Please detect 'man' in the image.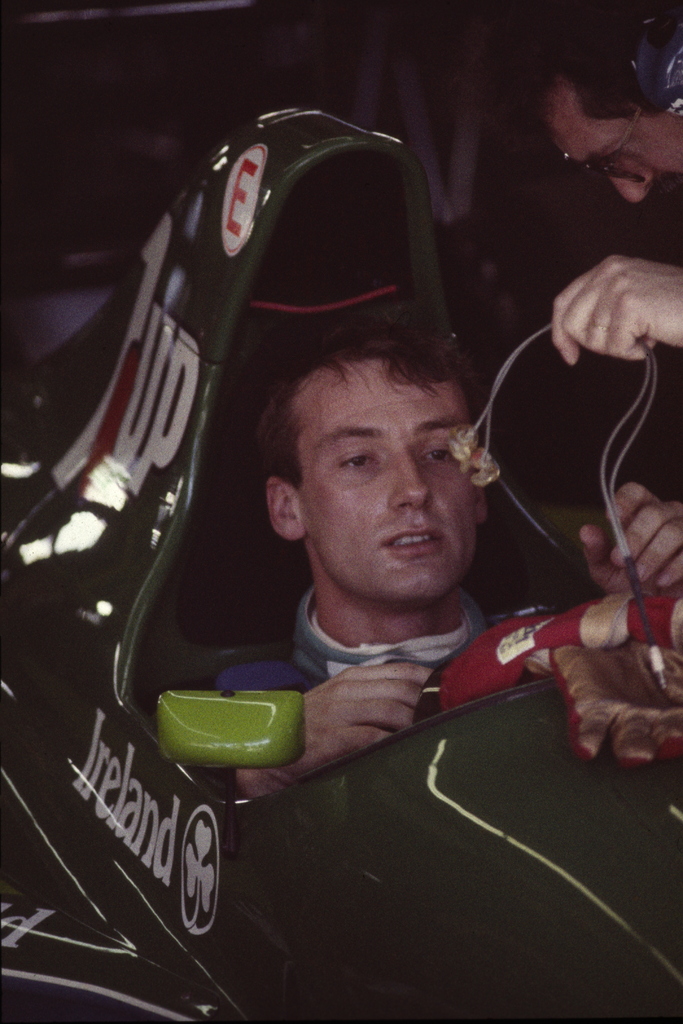
select_region(485, 4, 682, 358).
